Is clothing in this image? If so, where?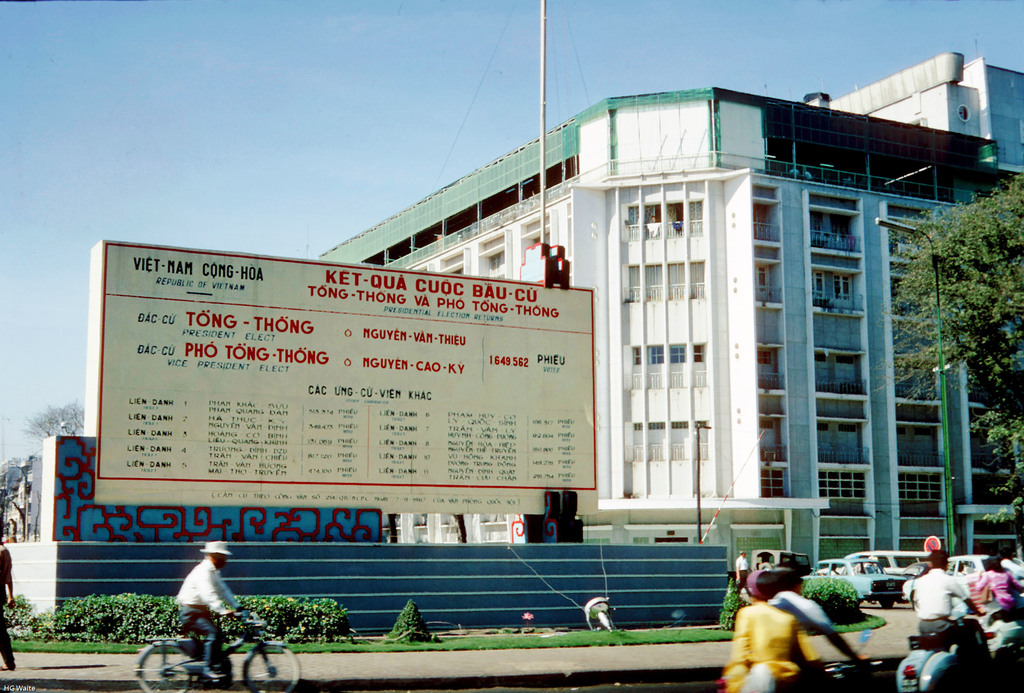
Yes, at <region>175, 557, 248, 692</region>.
